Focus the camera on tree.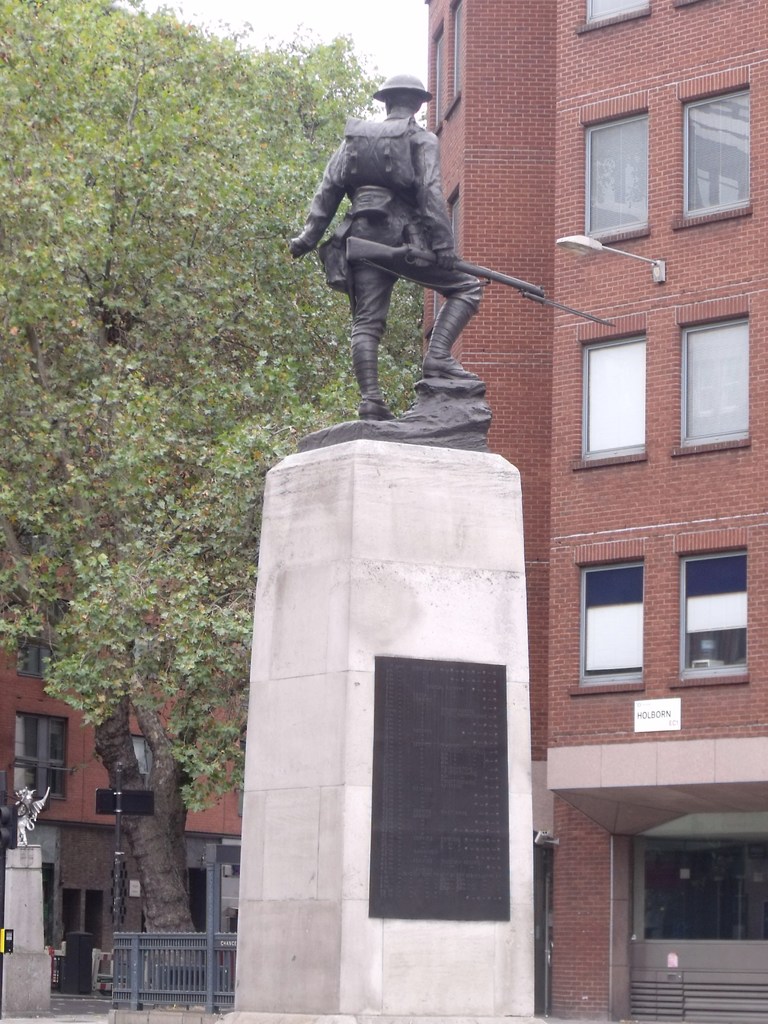
Focus region: pyautogui.locateOnScreen(0, 0, 429, 1005).
